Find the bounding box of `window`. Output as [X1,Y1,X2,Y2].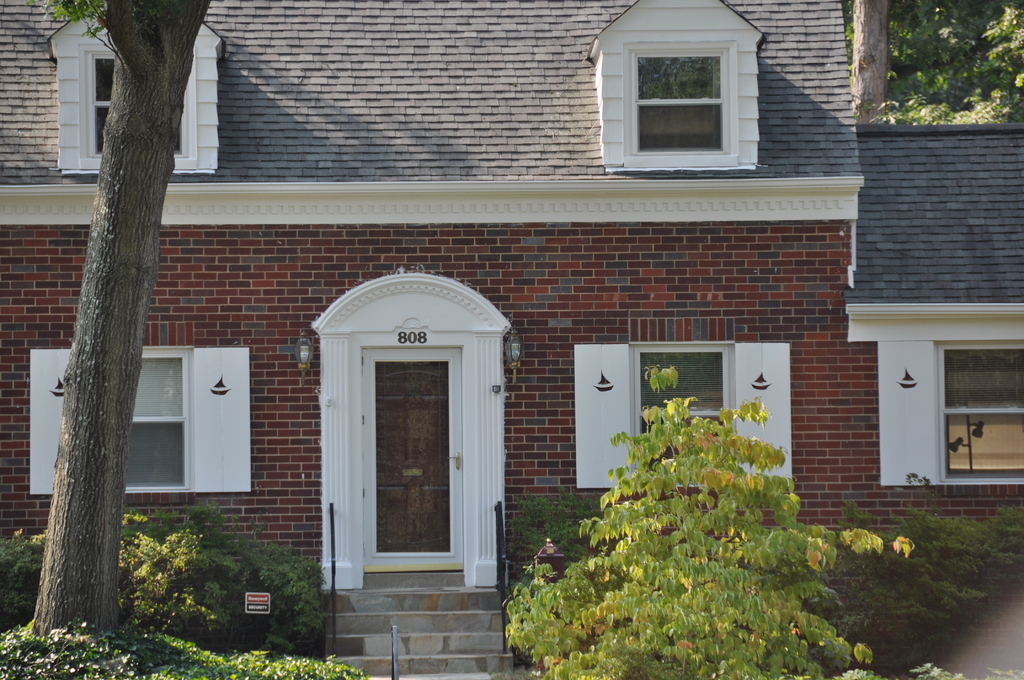
[609,16,765,164].
